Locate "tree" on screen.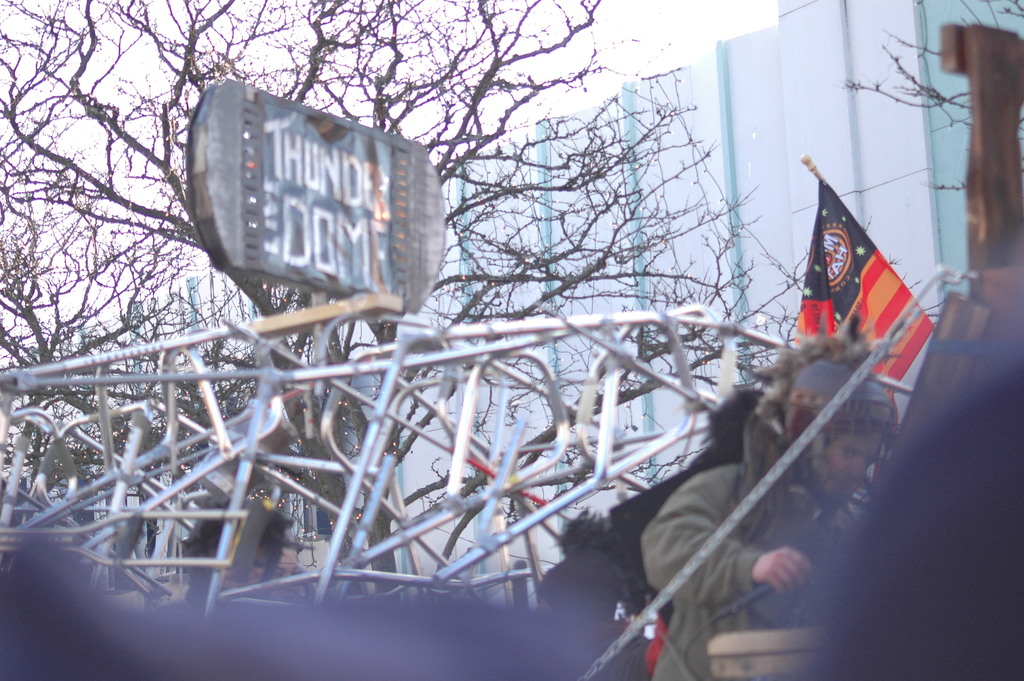
On screen at crop(846, 0, 1023, 196).
